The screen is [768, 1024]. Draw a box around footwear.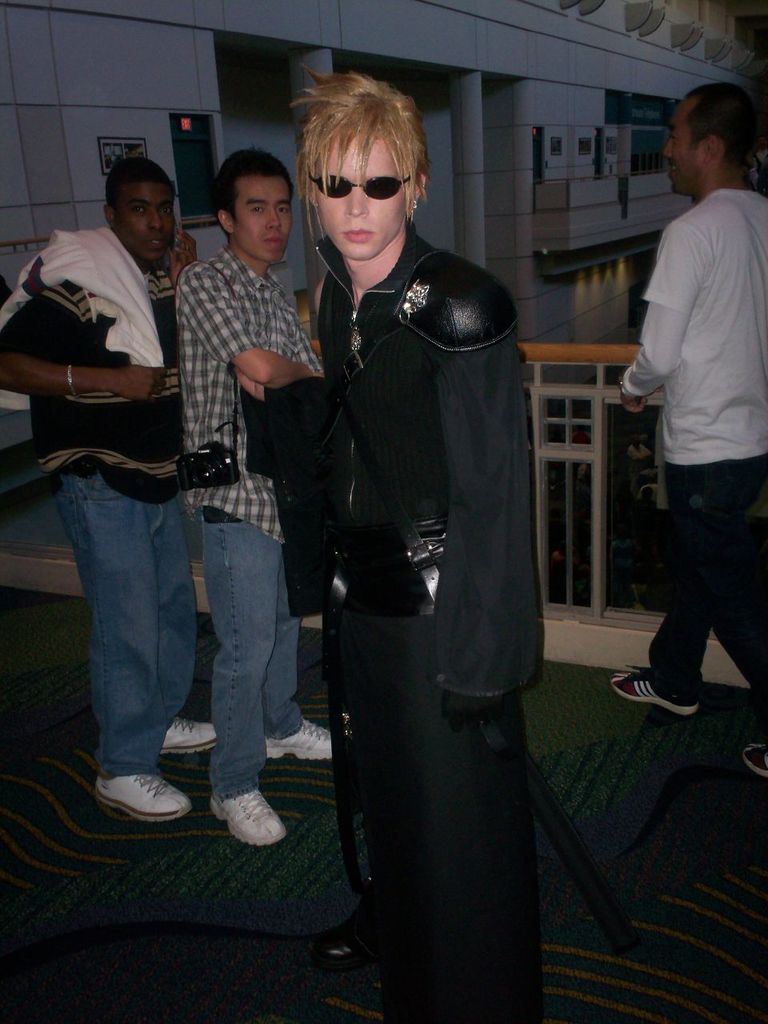
x1=606 y1=663 x2=698 y2=718.
